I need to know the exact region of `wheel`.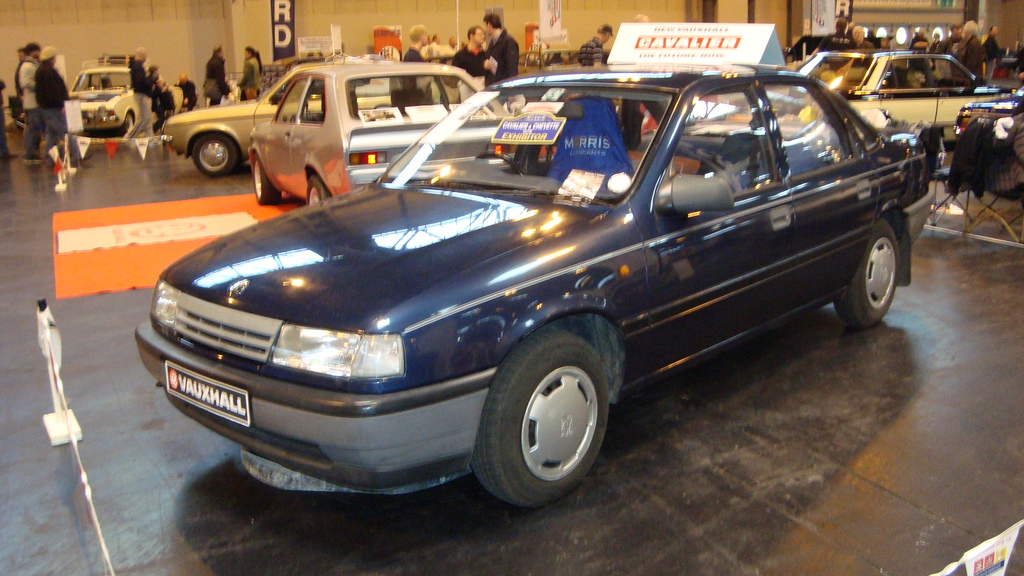
Region: bbox=[829, 217, 902, 329].
